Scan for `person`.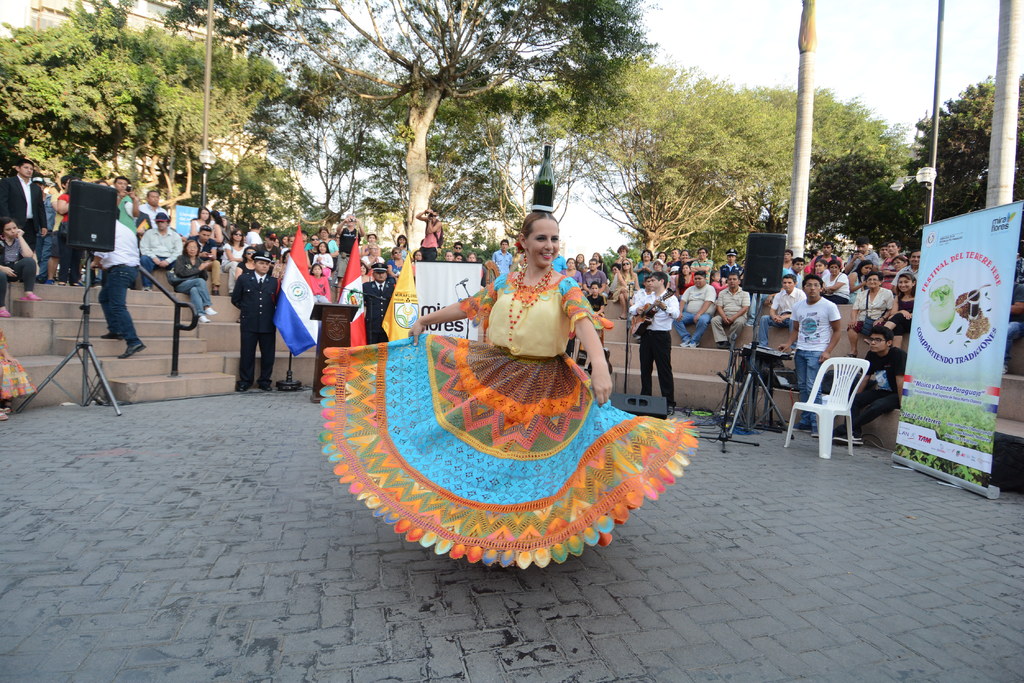
Scan result: left=232, top=243, right=259, bottom=326.
